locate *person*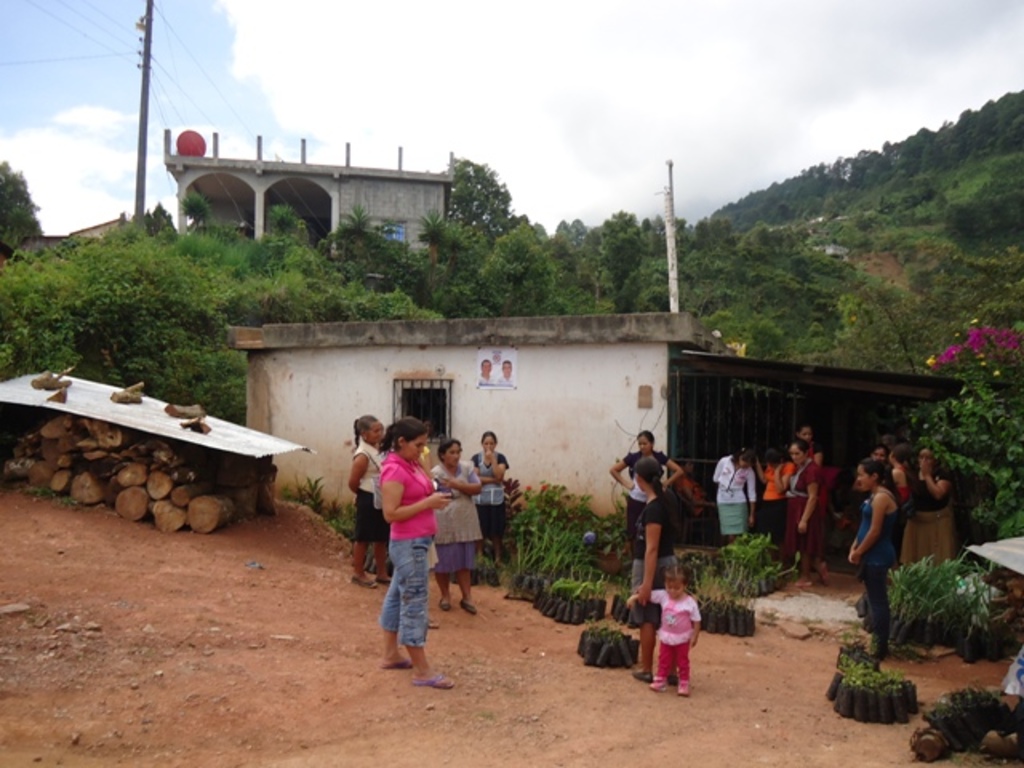
region(720, 445, 752, 565)
